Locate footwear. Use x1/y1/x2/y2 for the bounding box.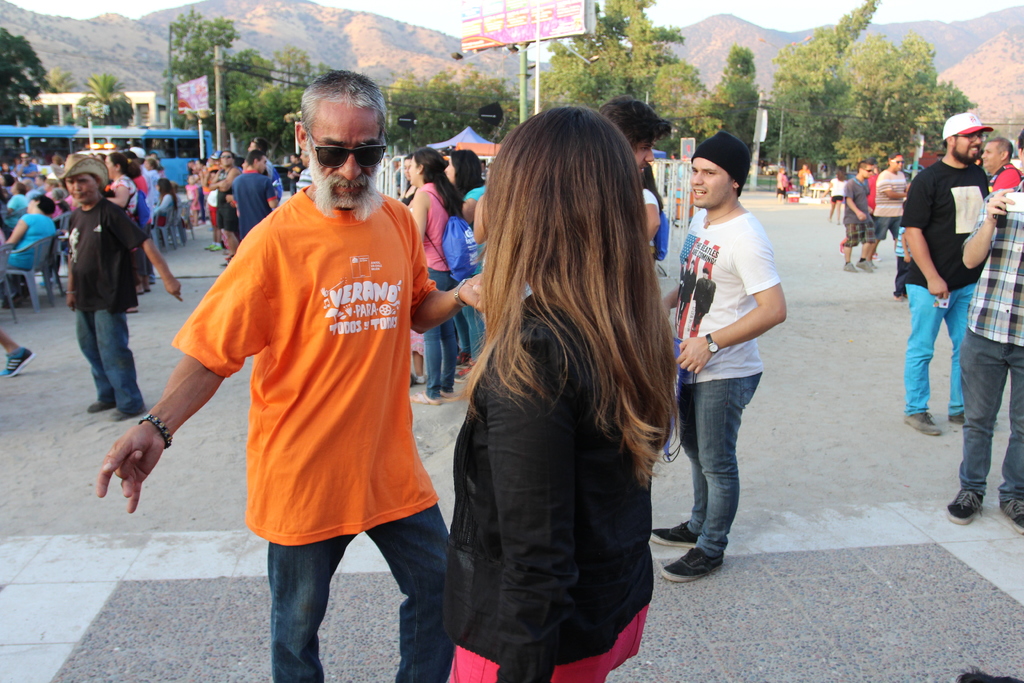
206/241/212/252.
